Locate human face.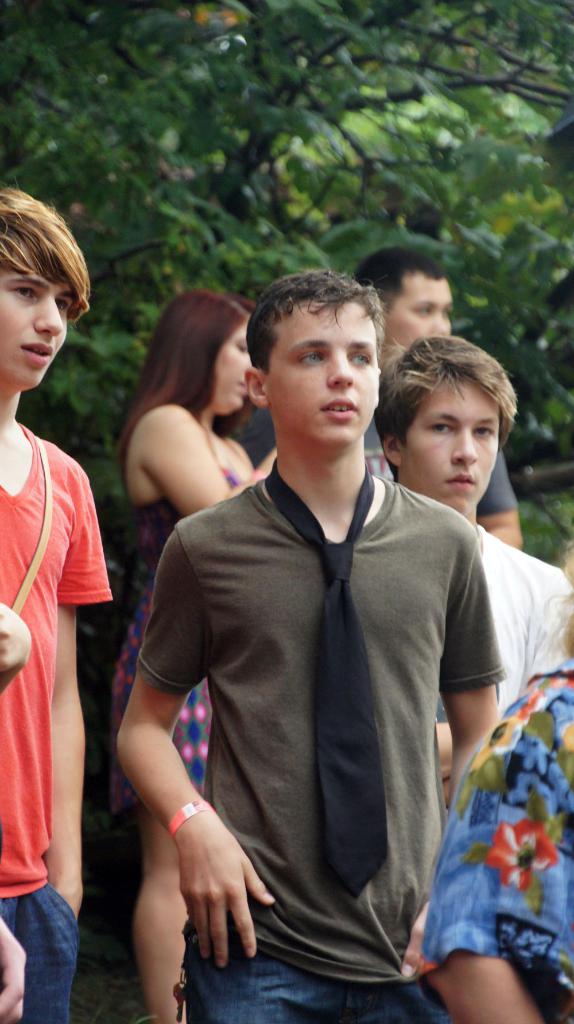
Bounding box: select_region(282, 302, 378, 436).
